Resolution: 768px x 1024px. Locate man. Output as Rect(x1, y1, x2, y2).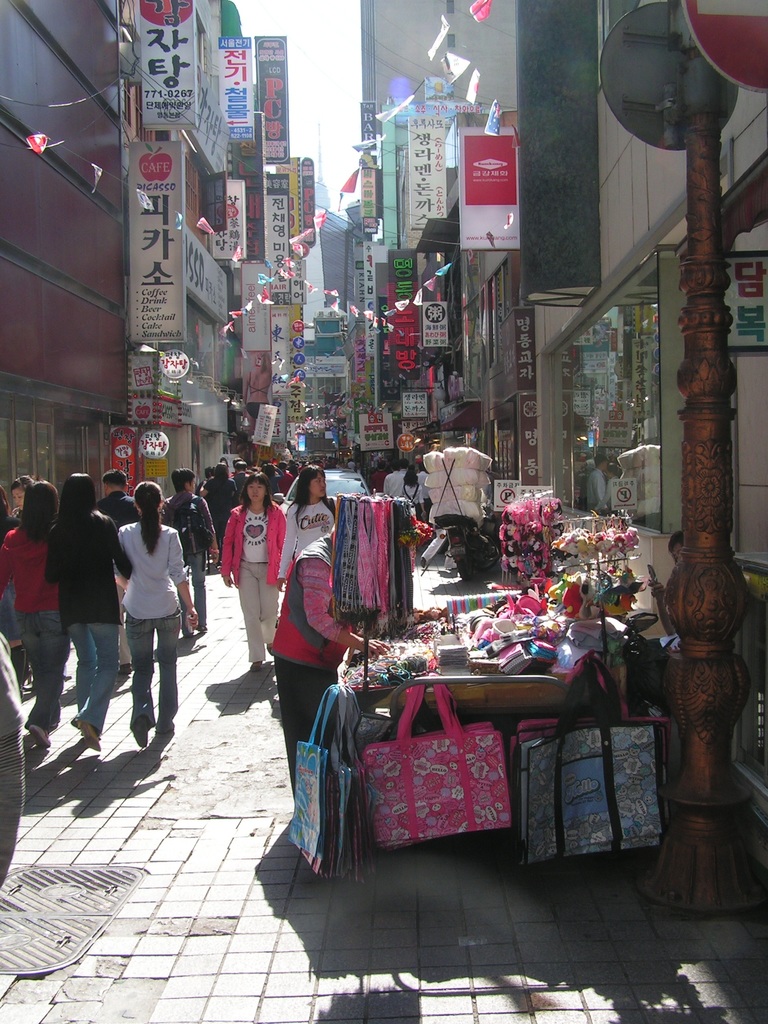
Rect(370, 463, 382, 489).
